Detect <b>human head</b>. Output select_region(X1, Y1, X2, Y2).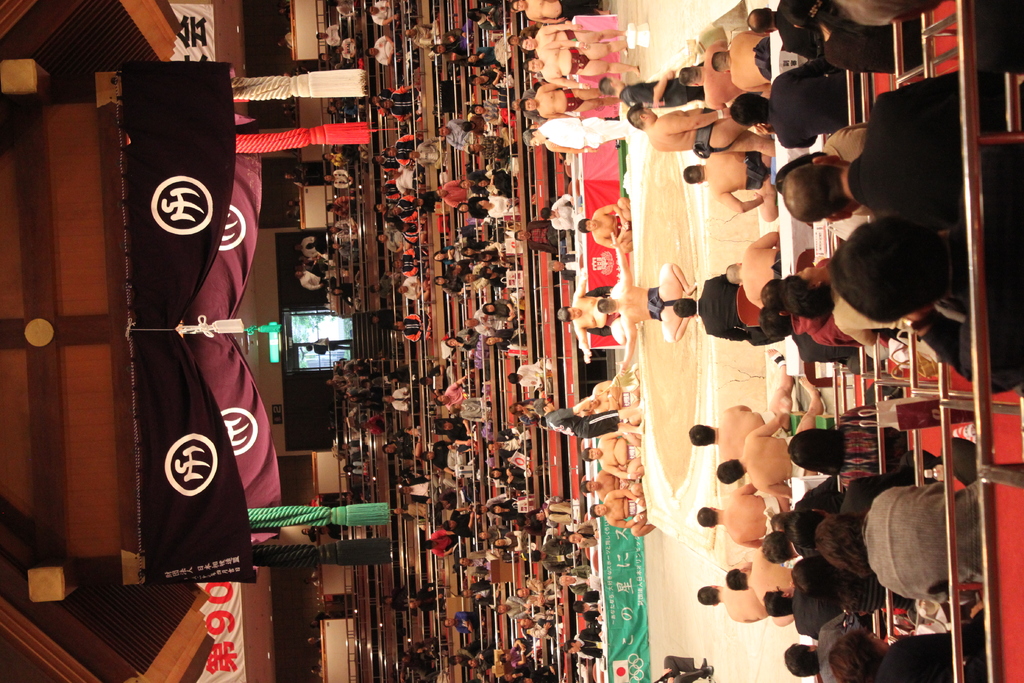
select_region(563, 639, 580, 654).
